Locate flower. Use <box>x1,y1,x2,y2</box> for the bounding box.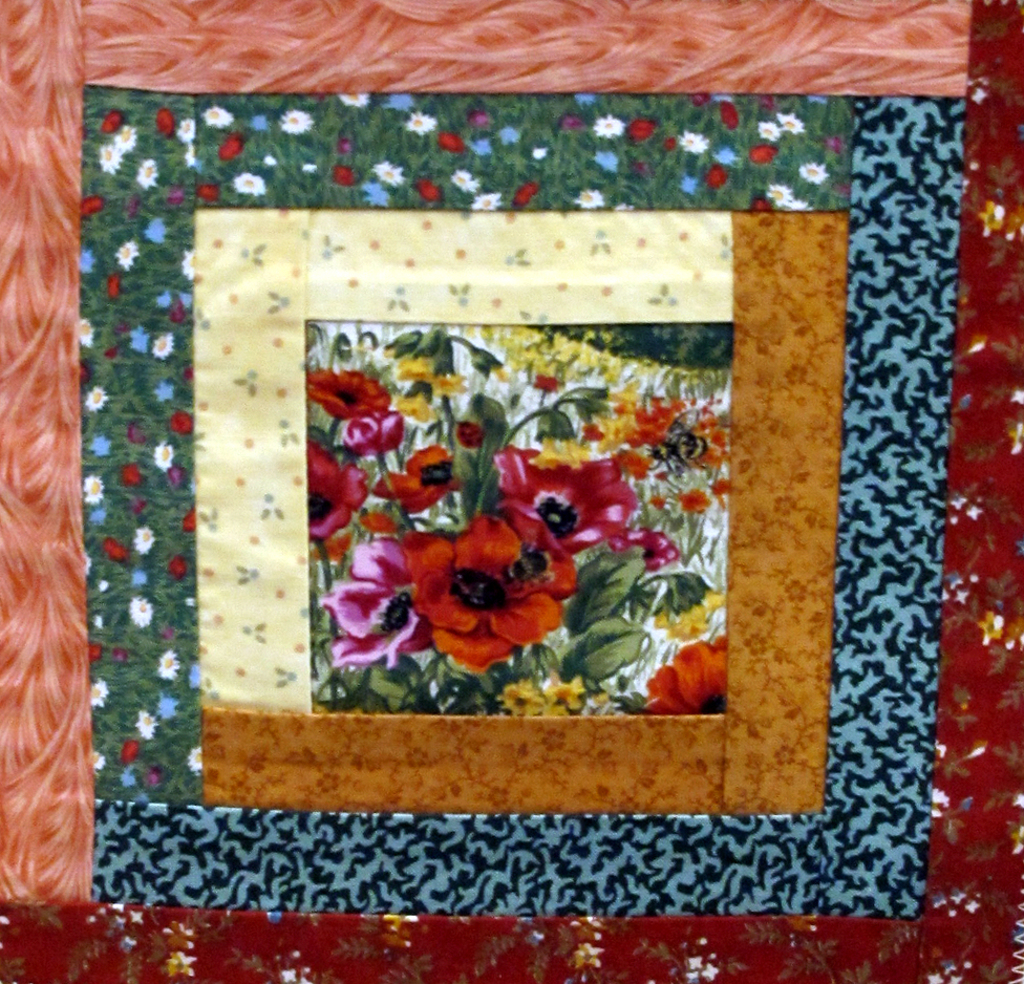
<box>666,138,676,152</box>.
